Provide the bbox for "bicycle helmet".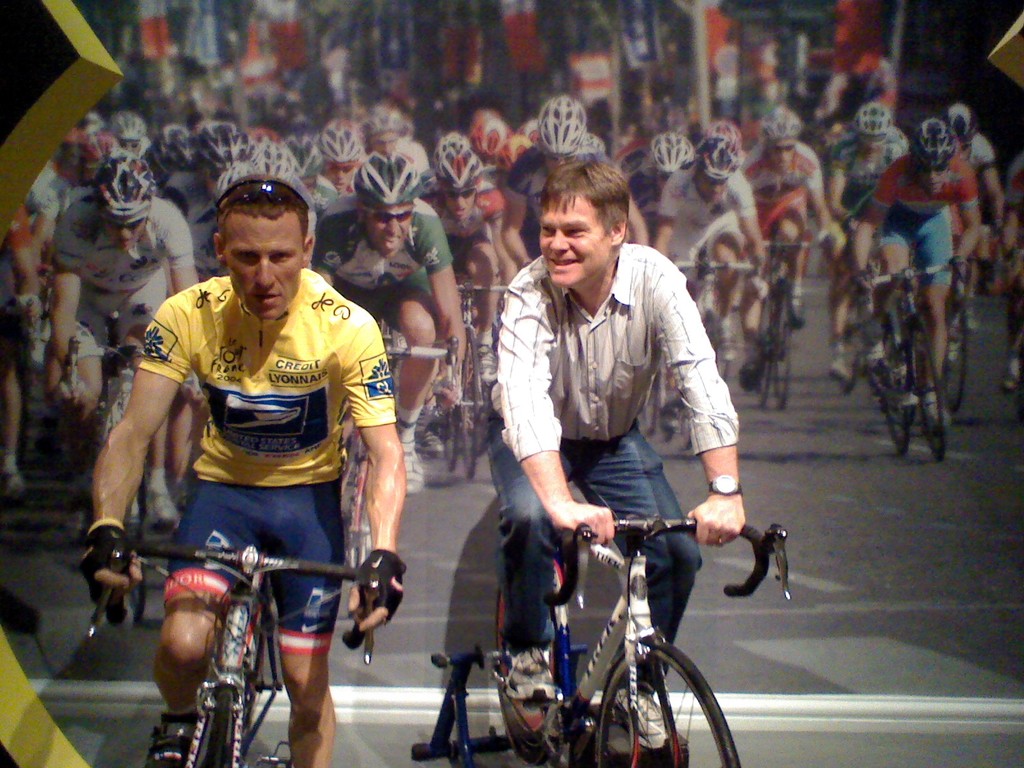
(x1=350, y1=146, x2=421, y2=208).
